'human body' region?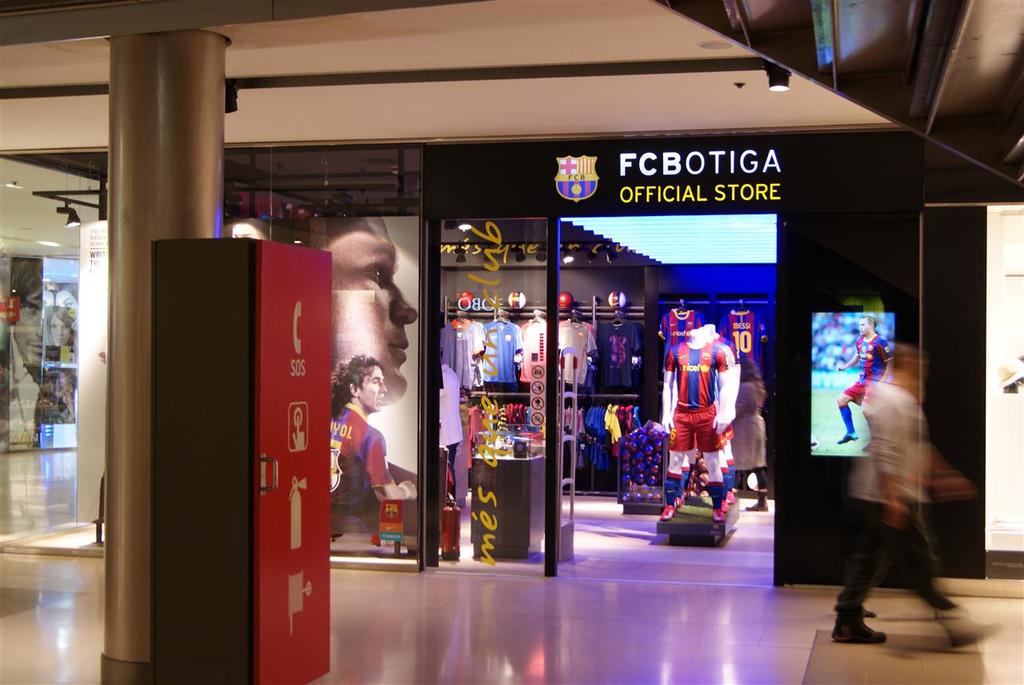
Rect(733, 355, 765, 513)
